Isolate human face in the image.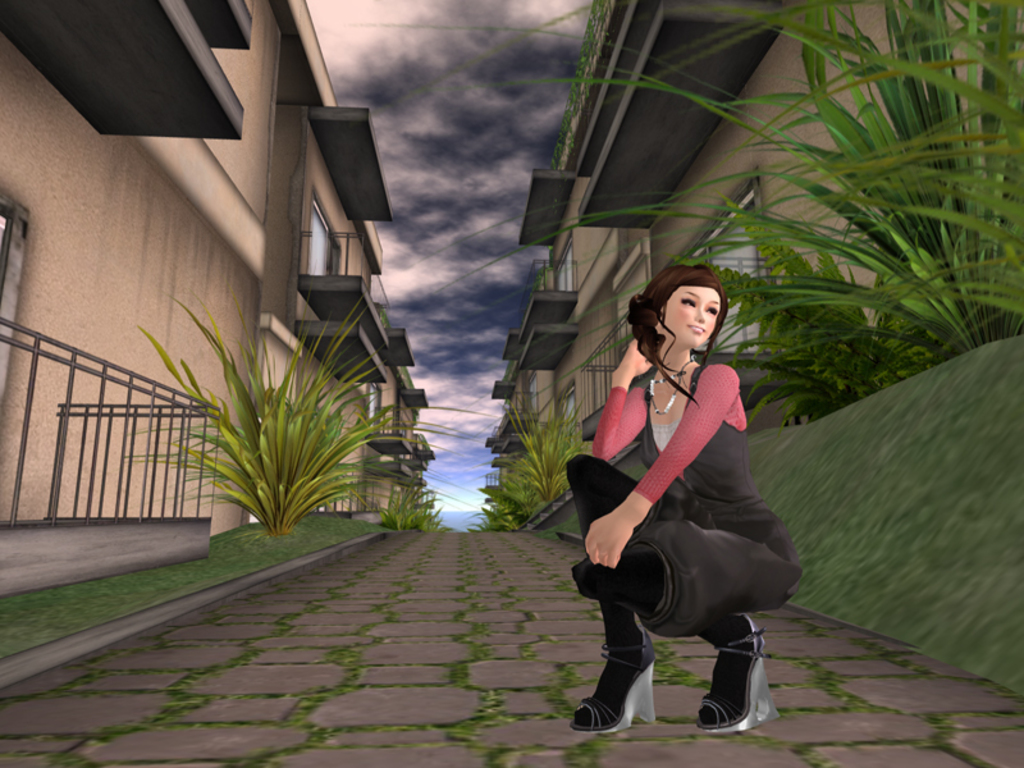
Isolated region: <bbox>658, 288, 717, 351</bbox>.
